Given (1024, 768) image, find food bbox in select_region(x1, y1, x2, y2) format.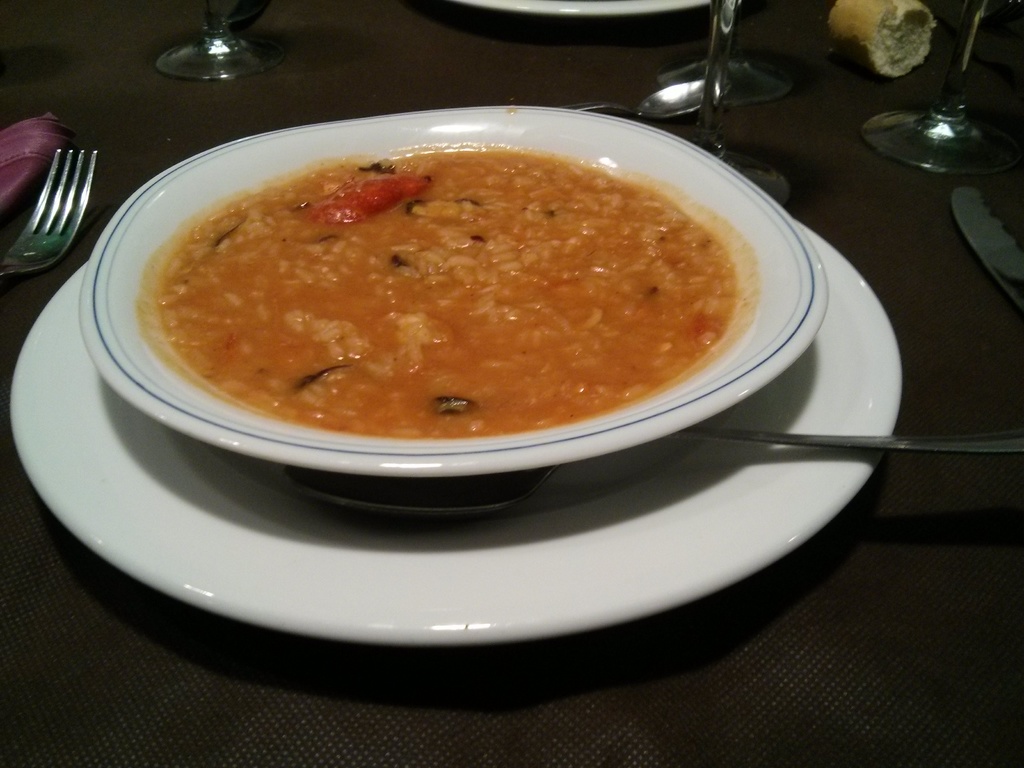
select_region(207, 121, 812, 412).
